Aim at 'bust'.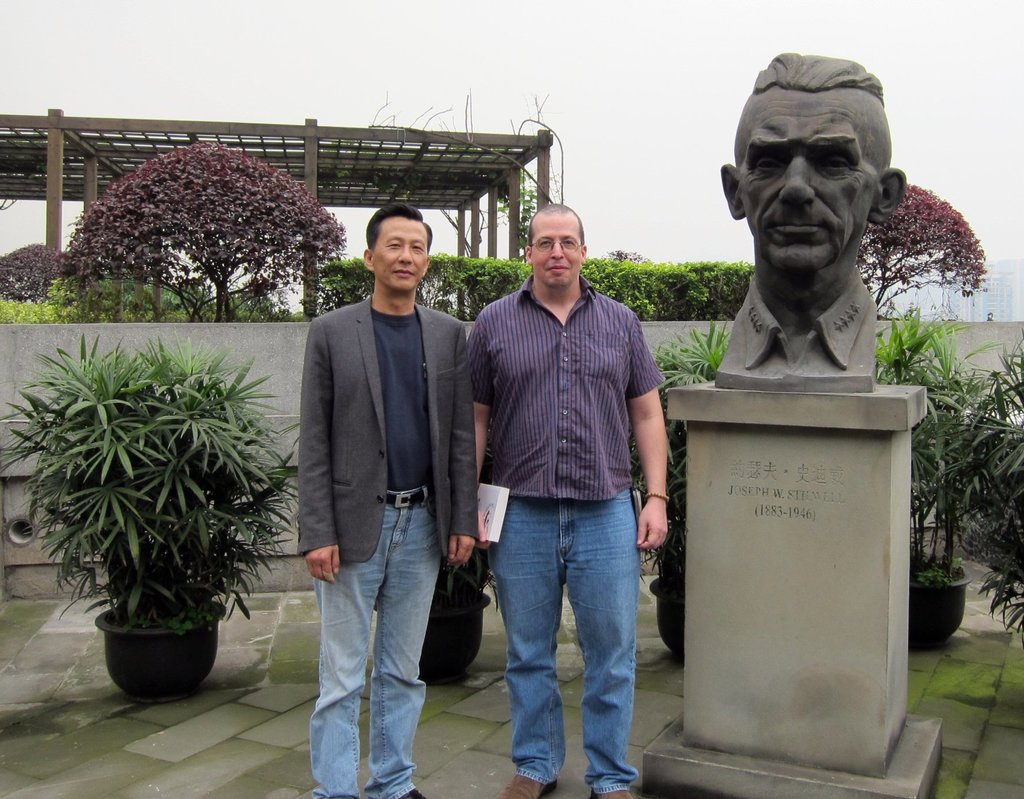
Aimed at left=710, top=46, right=904, bottom=388.
